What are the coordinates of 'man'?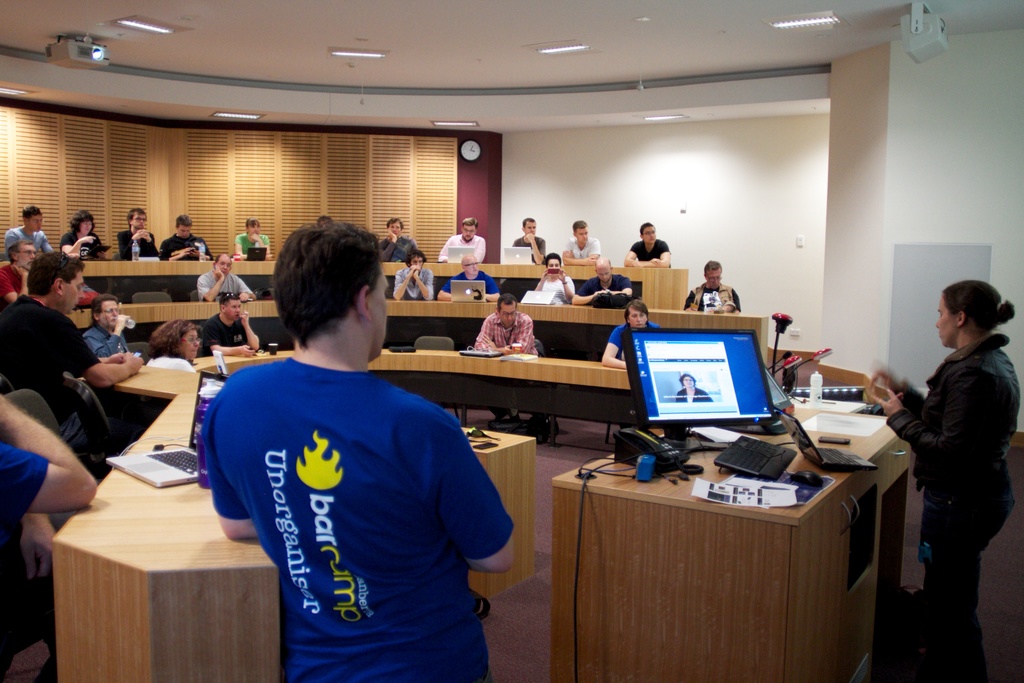
bbox(120, 210, 161, 258).
